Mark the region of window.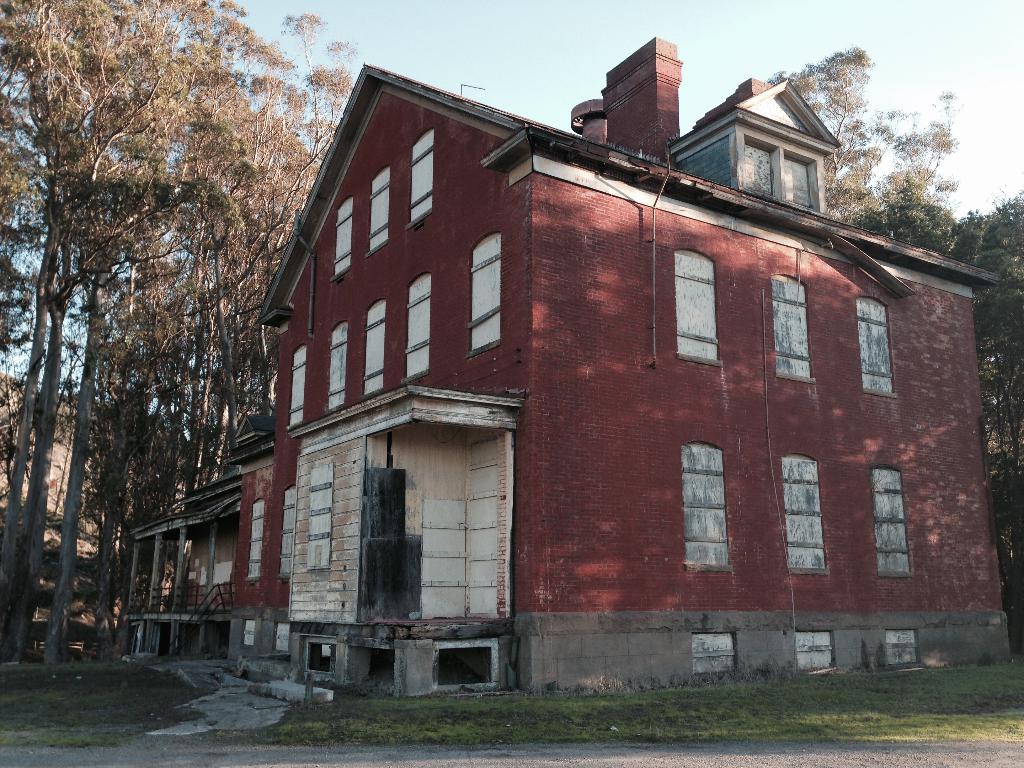
Region: 406 125 435 228.
